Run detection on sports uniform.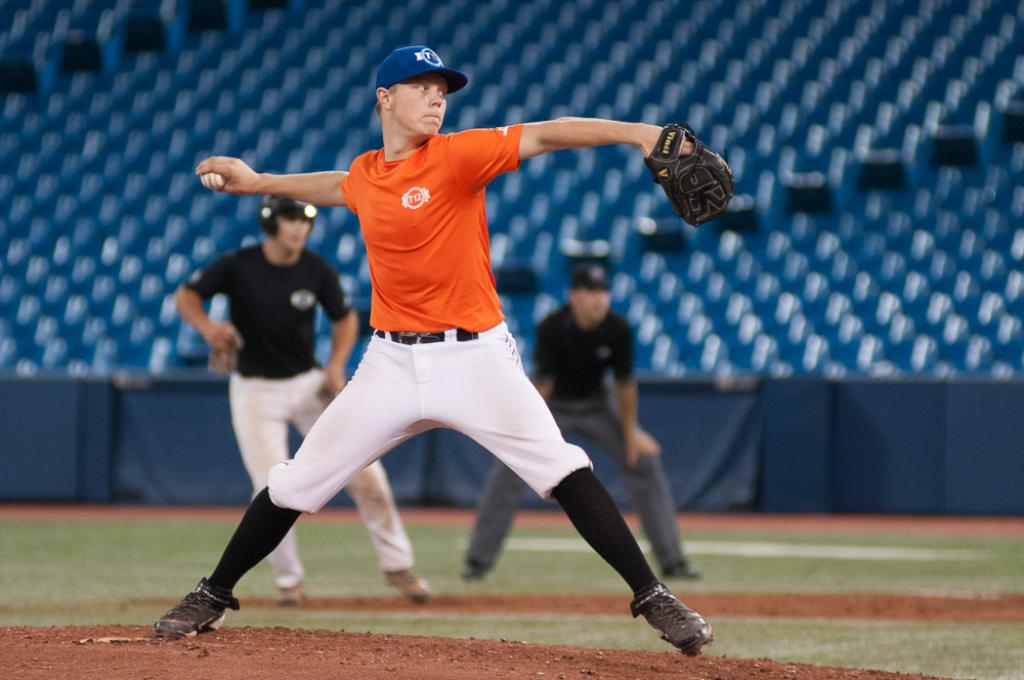
Result: pyautogui.locateOnScreen(458, 560, 488, 589).
